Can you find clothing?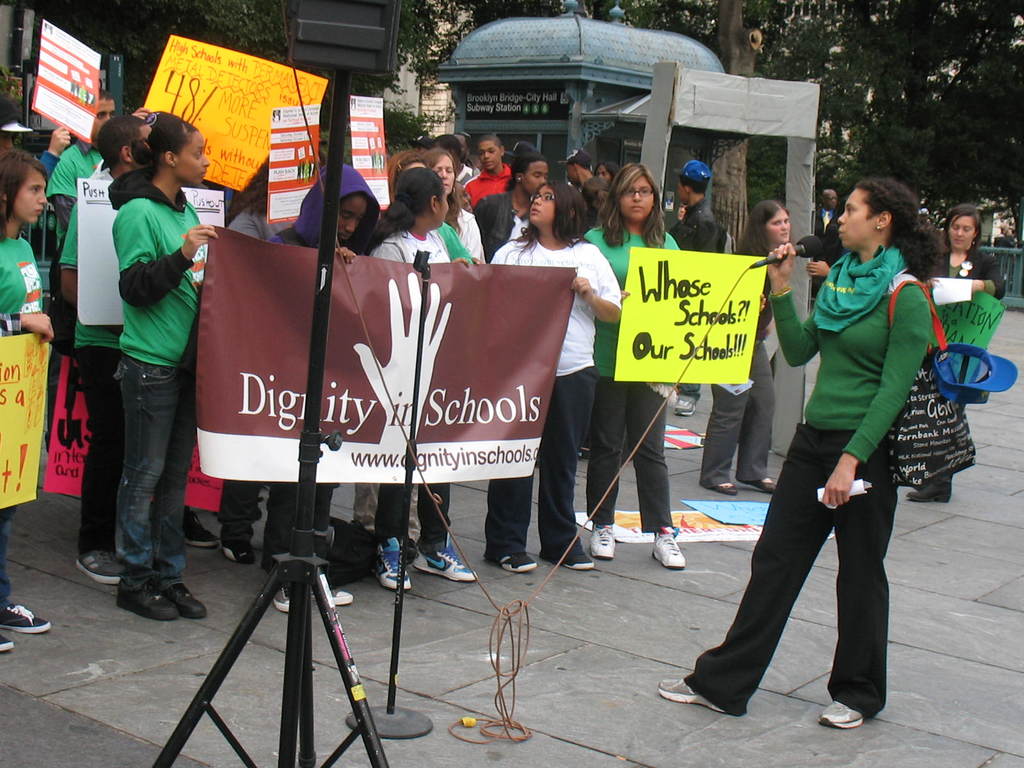
Yes, bounding box: <region>372, 221, 470, 568</region>.
